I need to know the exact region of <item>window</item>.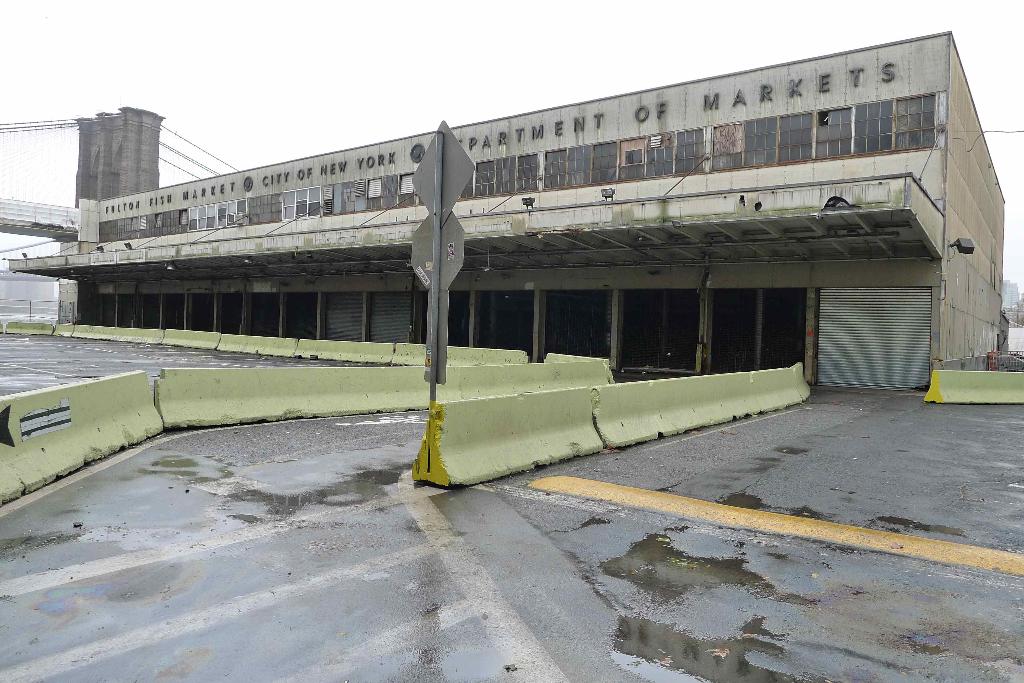
Region: x1=282 y1=185 x2=320 y2=219.
